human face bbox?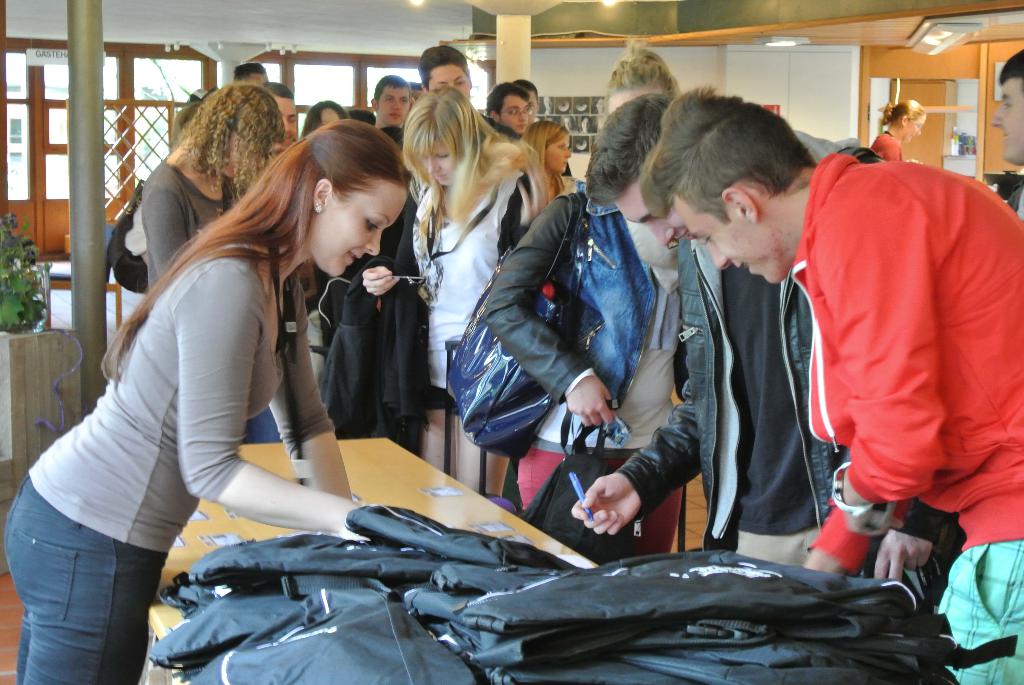
bbox=(538, 137, 570, 171)
